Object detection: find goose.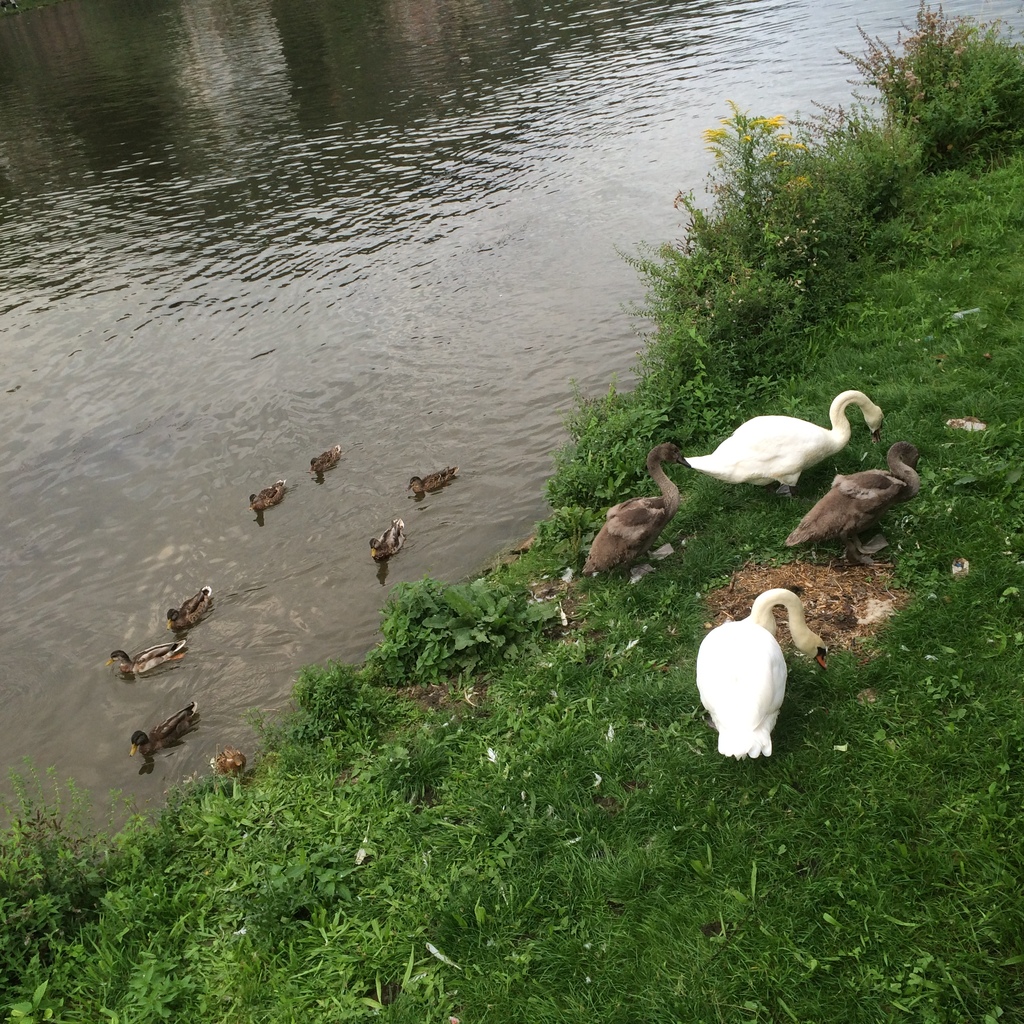
crop(243, 479, 289, 526).
